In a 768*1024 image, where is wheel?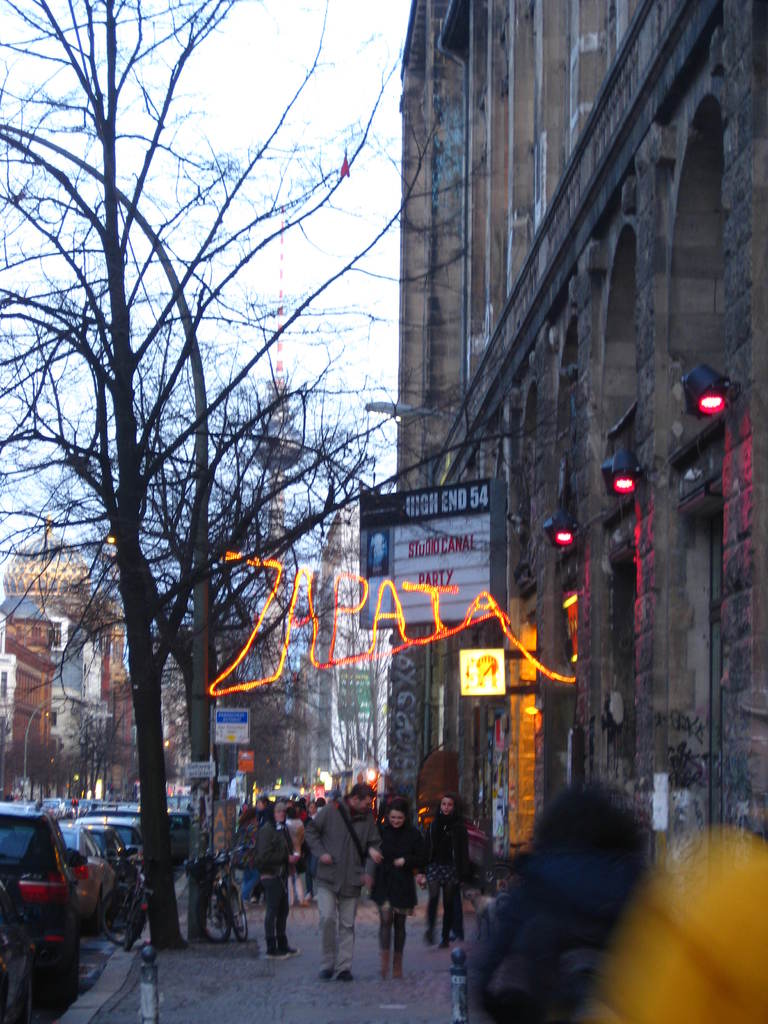
left=225, top=882, right=252, bottom=938.
